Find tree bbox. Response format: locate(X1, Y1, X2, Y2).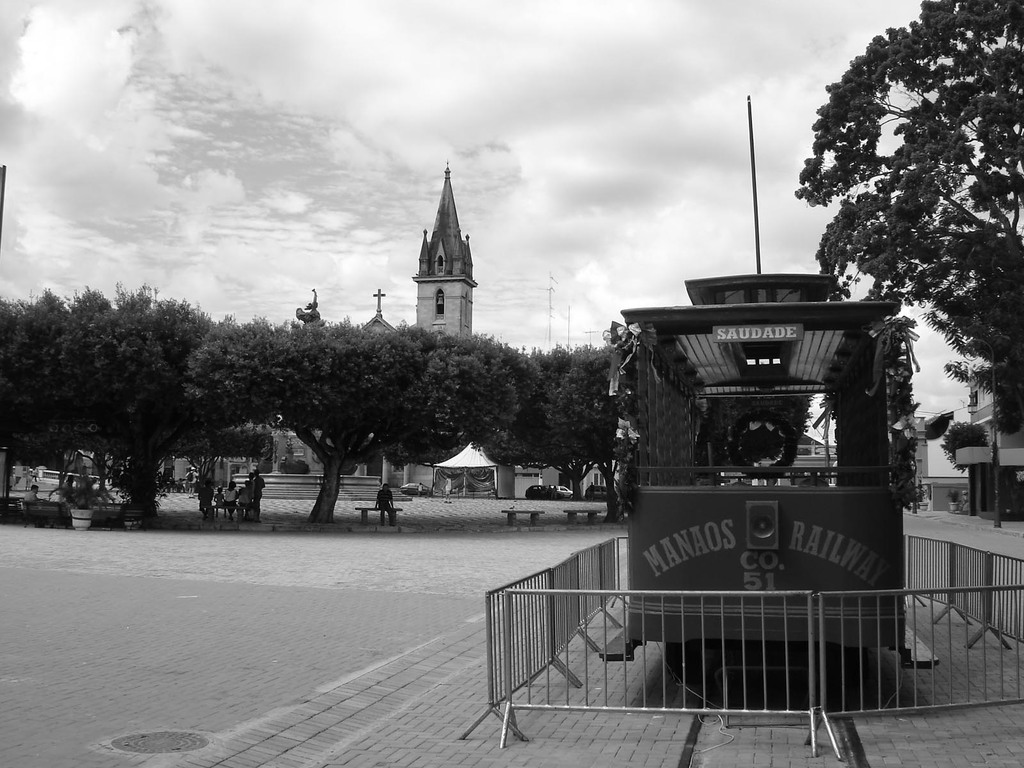
locate(193, 330, 489, 519).
